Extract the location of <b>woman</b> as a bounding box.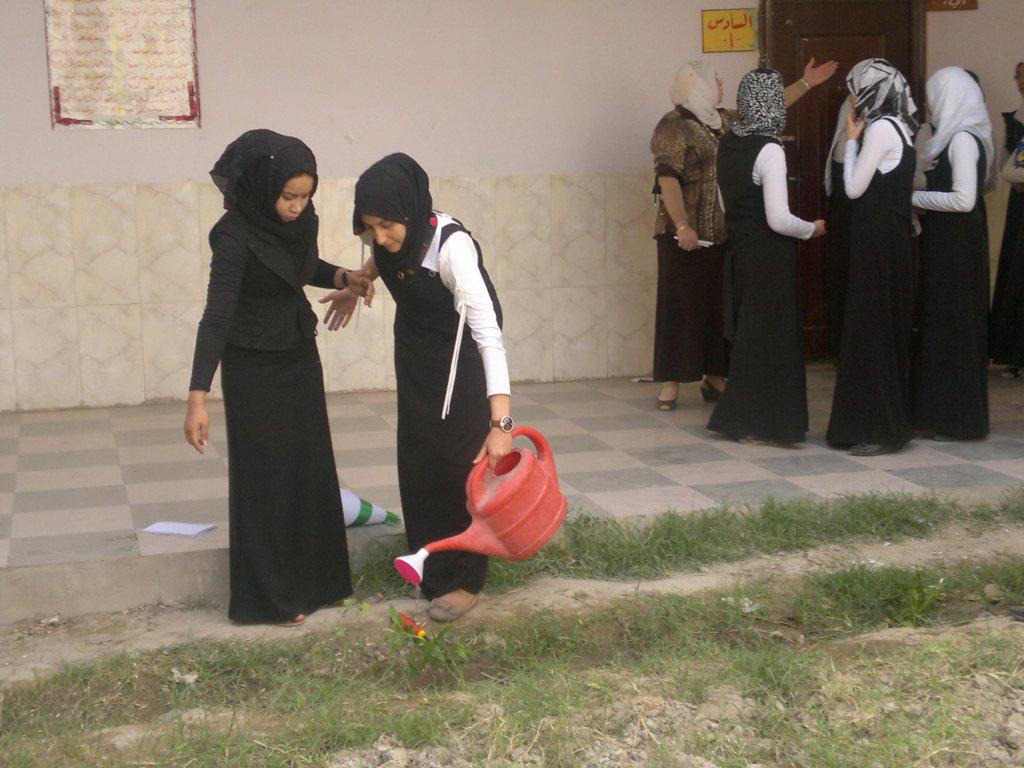
821,57,918,461.
